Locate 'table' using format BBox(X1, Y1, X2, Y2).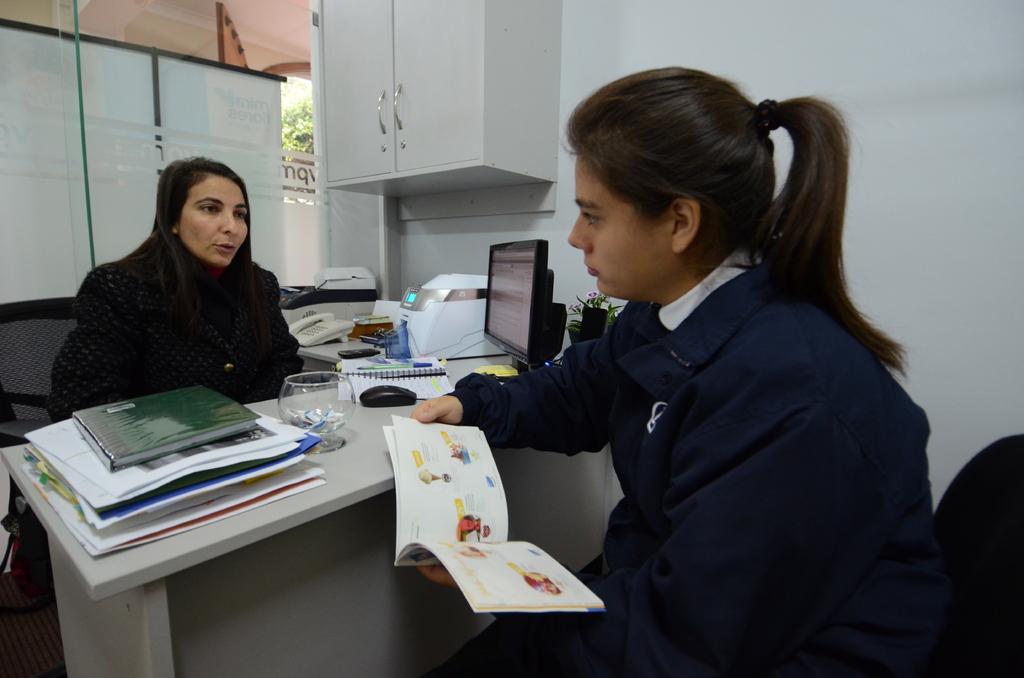
BBox(0, 302, 627, 677).
